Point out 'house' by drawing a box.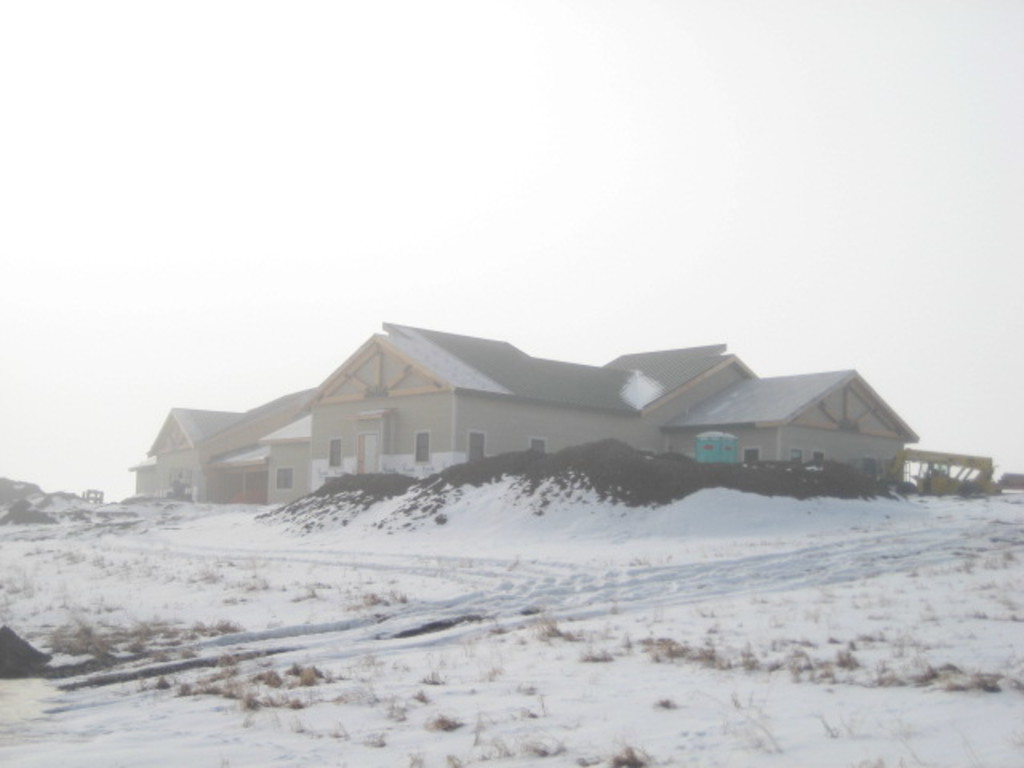
BBox(126, 328, 944, 536).
